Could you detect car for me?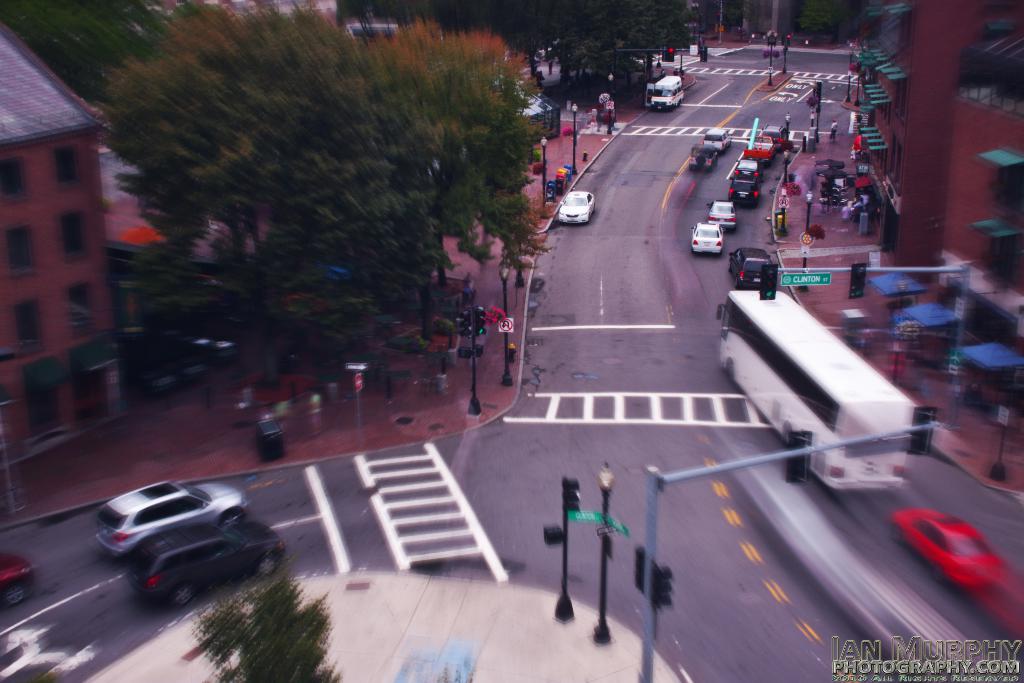
Detection result: box(705, 204, 735, 227).
